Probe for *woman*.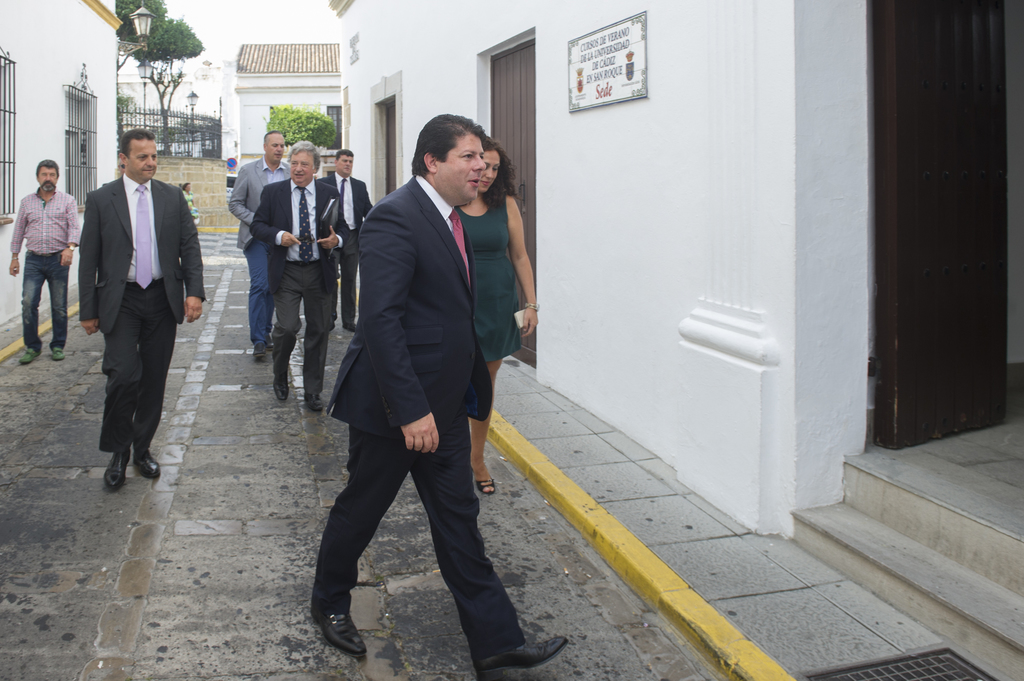
Probe result: x1=454 y1=144 x2=539 y2=492.
